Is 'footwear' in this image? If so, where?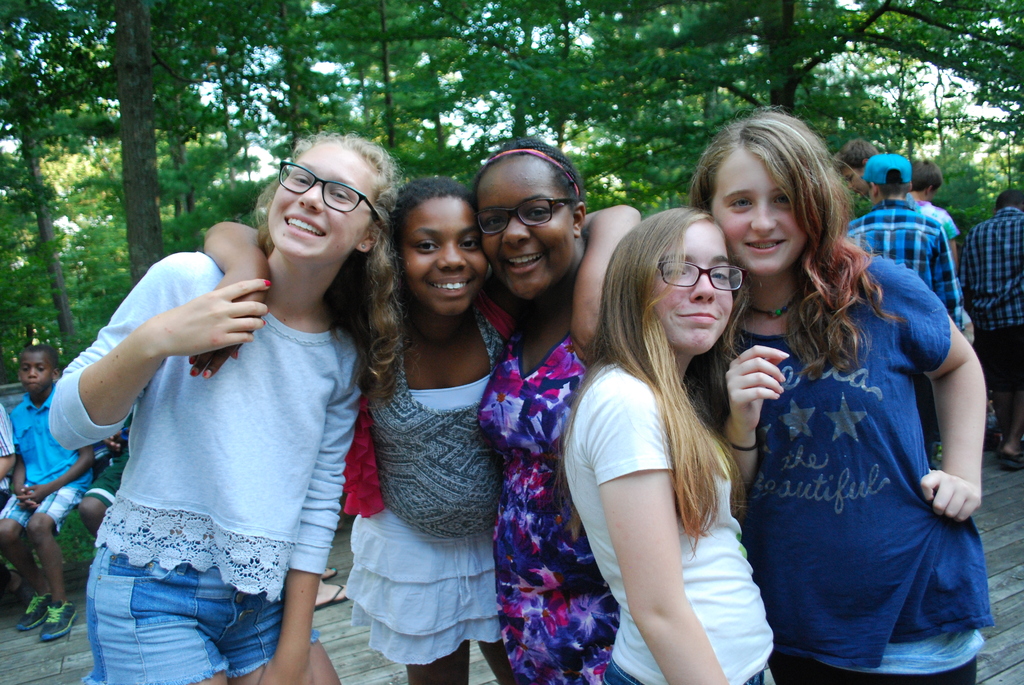
Yes, at x1=314 y1=559 x2=337 y2=579.
